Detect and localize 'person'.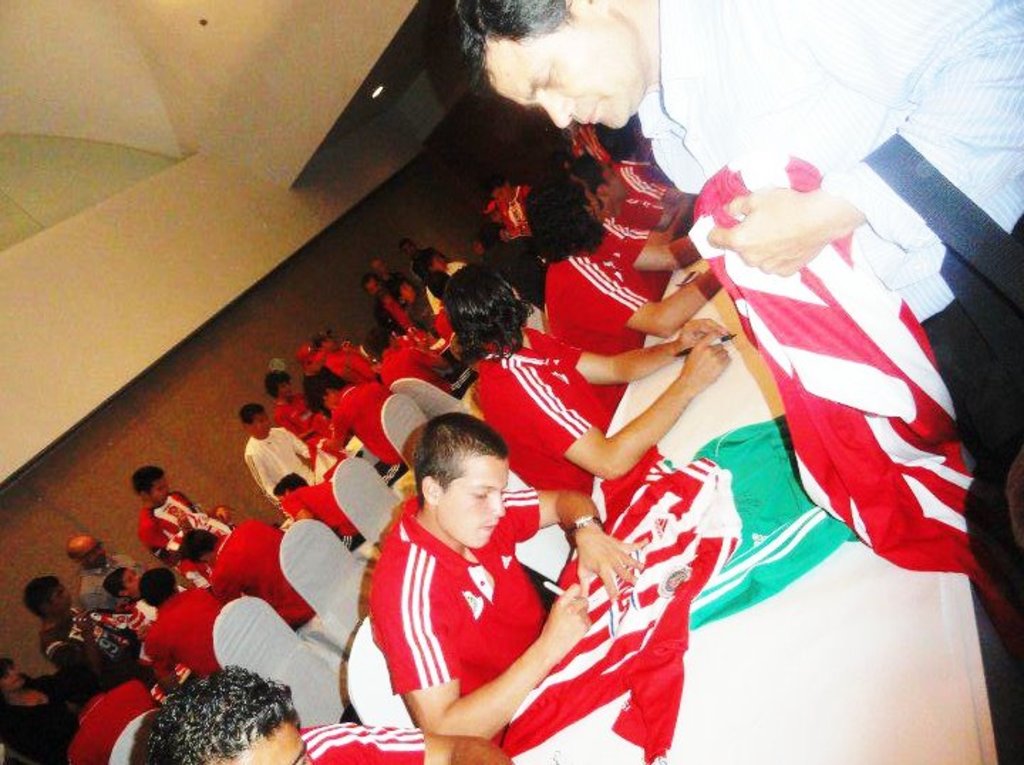
Localized at 131, 663, 511, 764.
